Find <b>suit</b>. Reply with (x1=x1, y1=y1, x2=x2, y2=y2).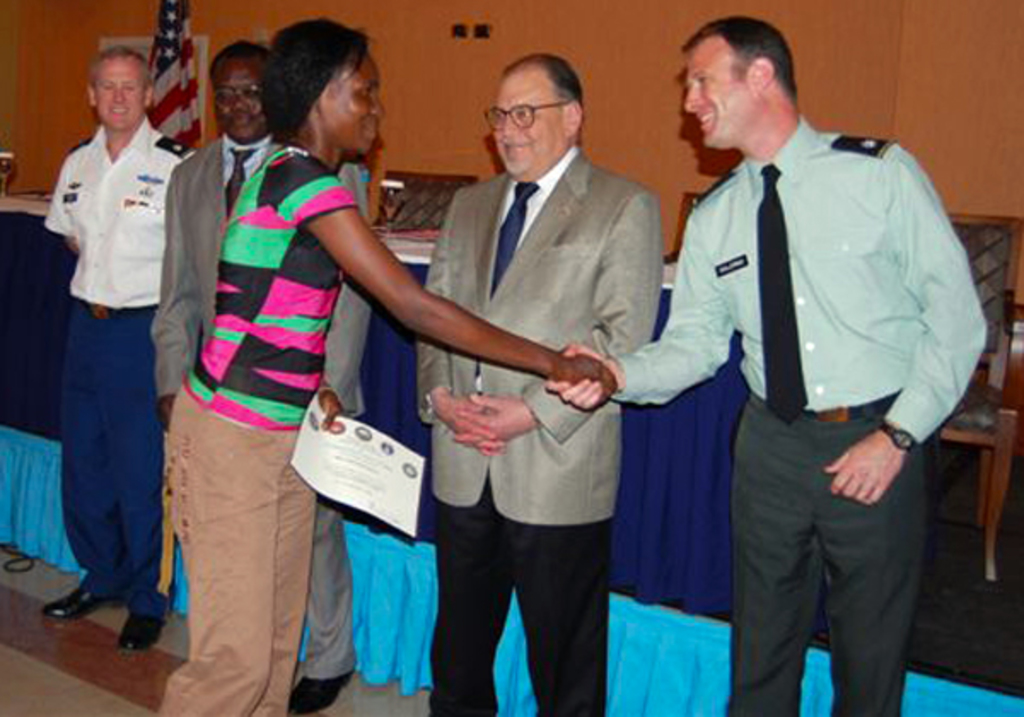
(x1=415, y1=152, x2=664, y2=524).
